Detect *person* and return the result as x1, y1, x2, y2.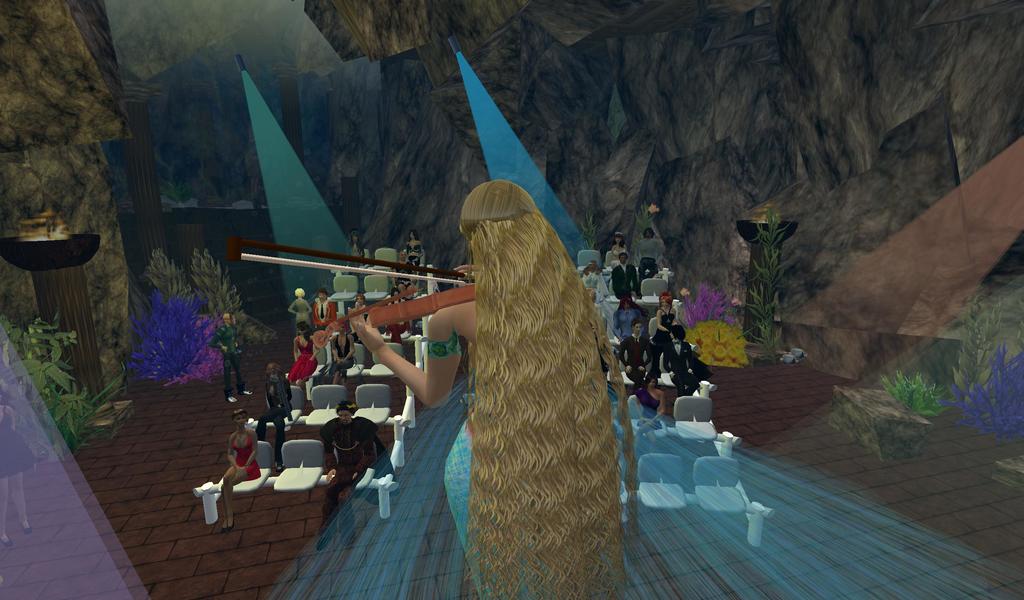
317, 398, 383, 531.
